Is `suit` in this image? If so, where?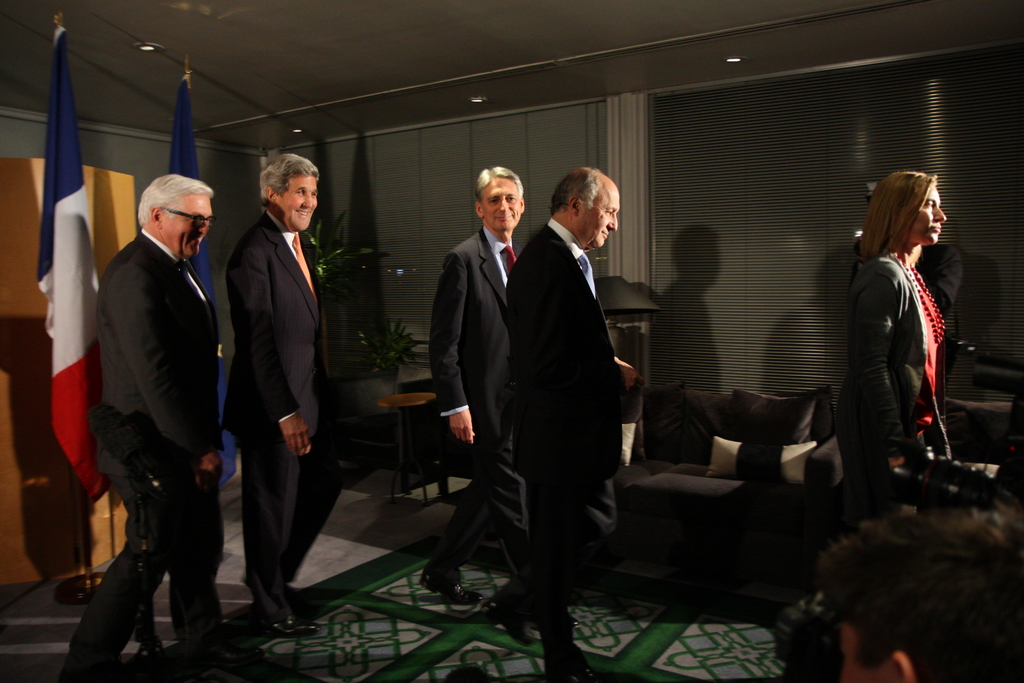
Yes, at l=425, t=217, r=519, b=587.
